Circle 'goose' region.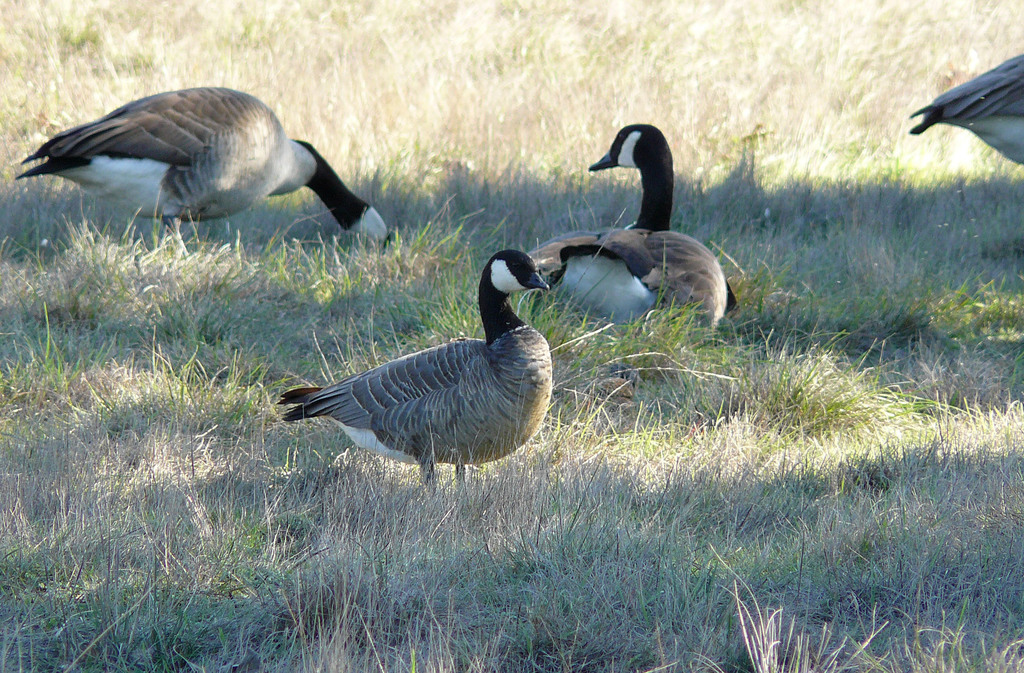
Region: (left=274, top=246, right=555, bottom=503).
